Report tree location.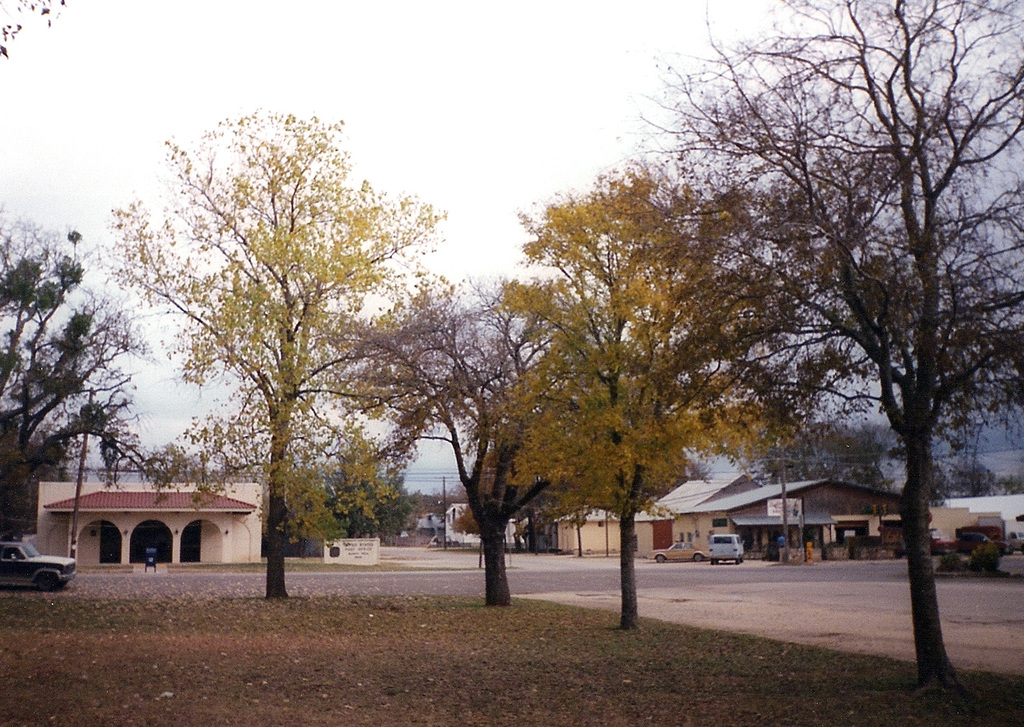
Report: {"left": 0, "top": 0, "right": 68, "bottom": 63}.
